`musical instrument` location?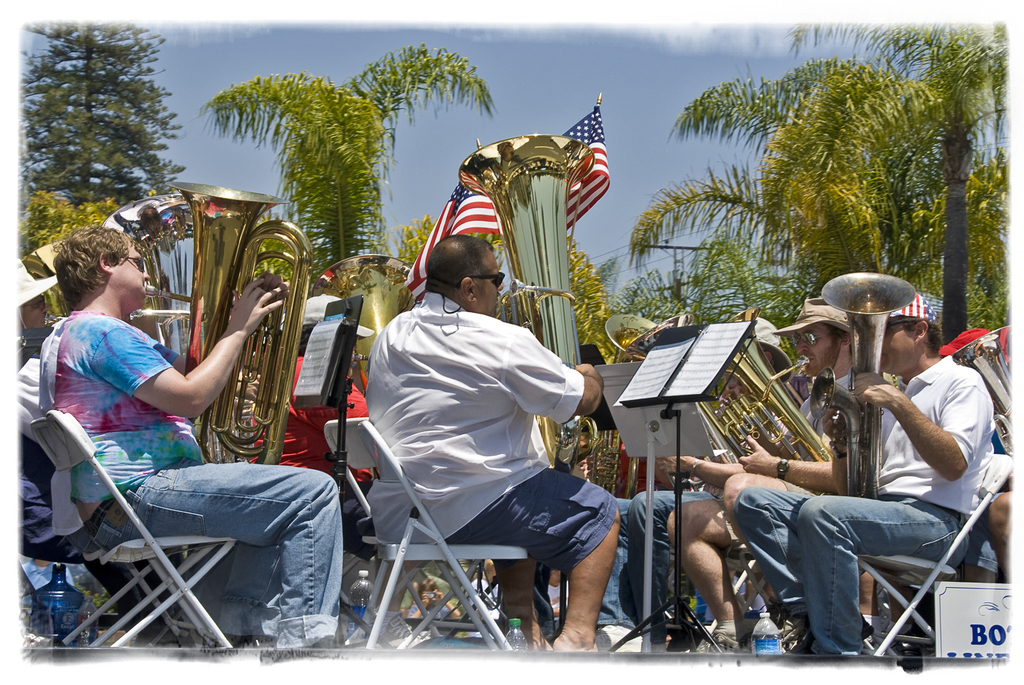
(left=817, top=273, right=916, bottom=502)
